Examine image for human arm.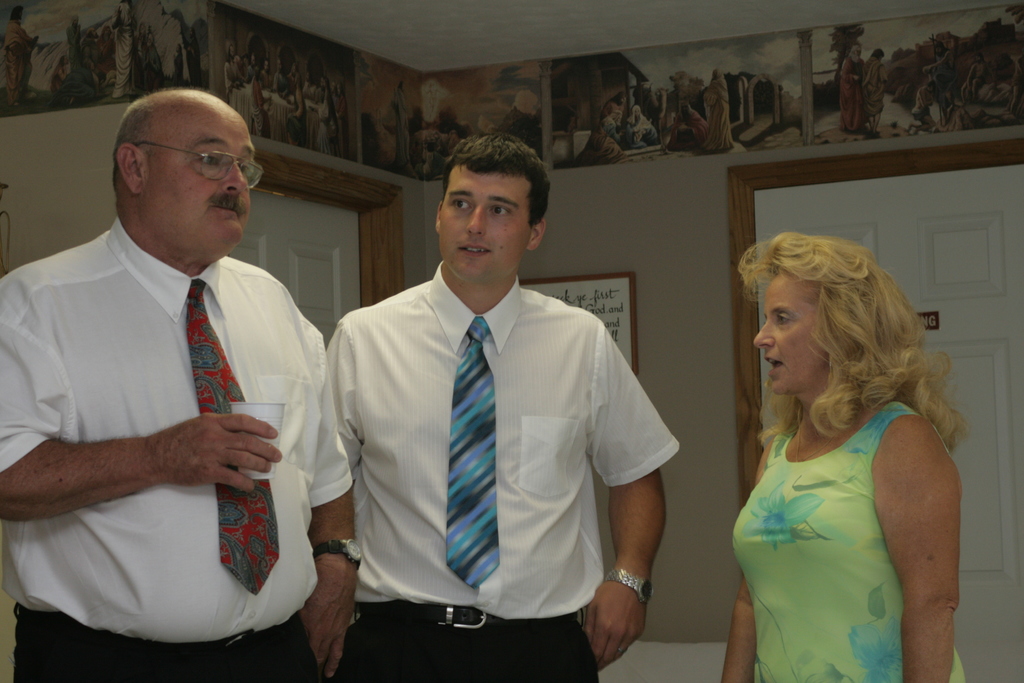
Examination result: bbox(578, 324, 681, 672).
